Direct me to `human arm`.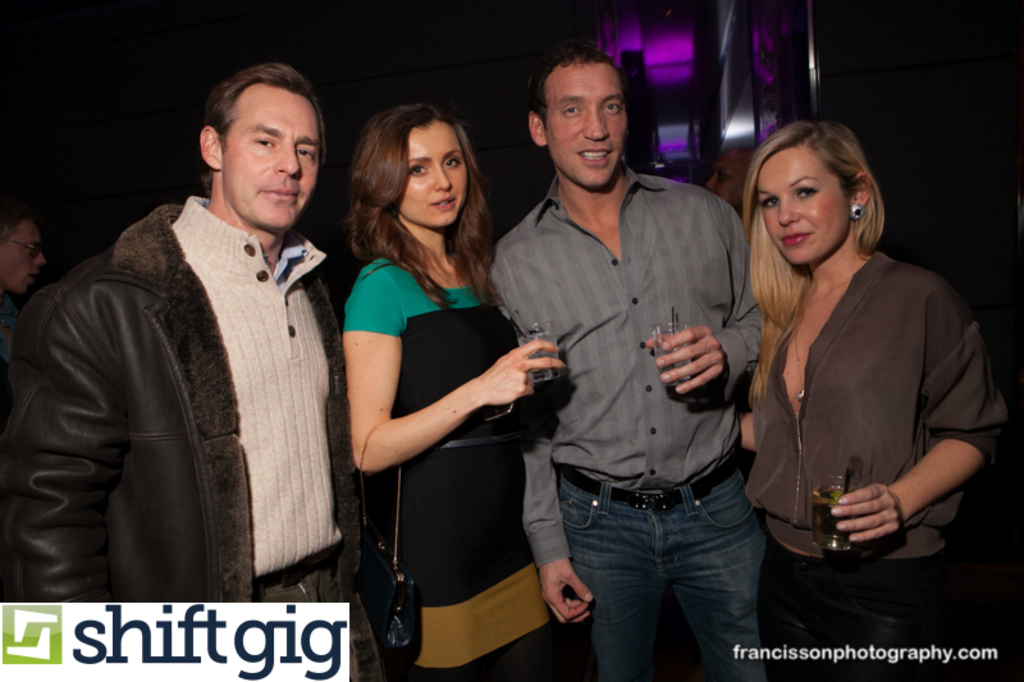
Direction: <bbox>5, 287, 119, 607</bbox>.
